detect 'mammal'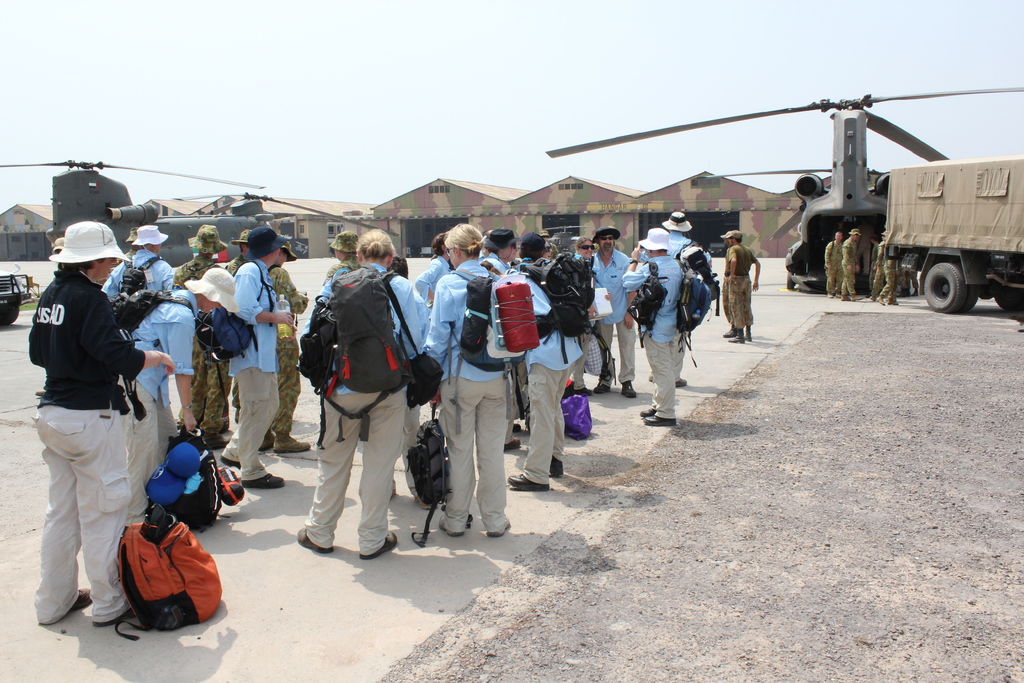
870:231:883:298
